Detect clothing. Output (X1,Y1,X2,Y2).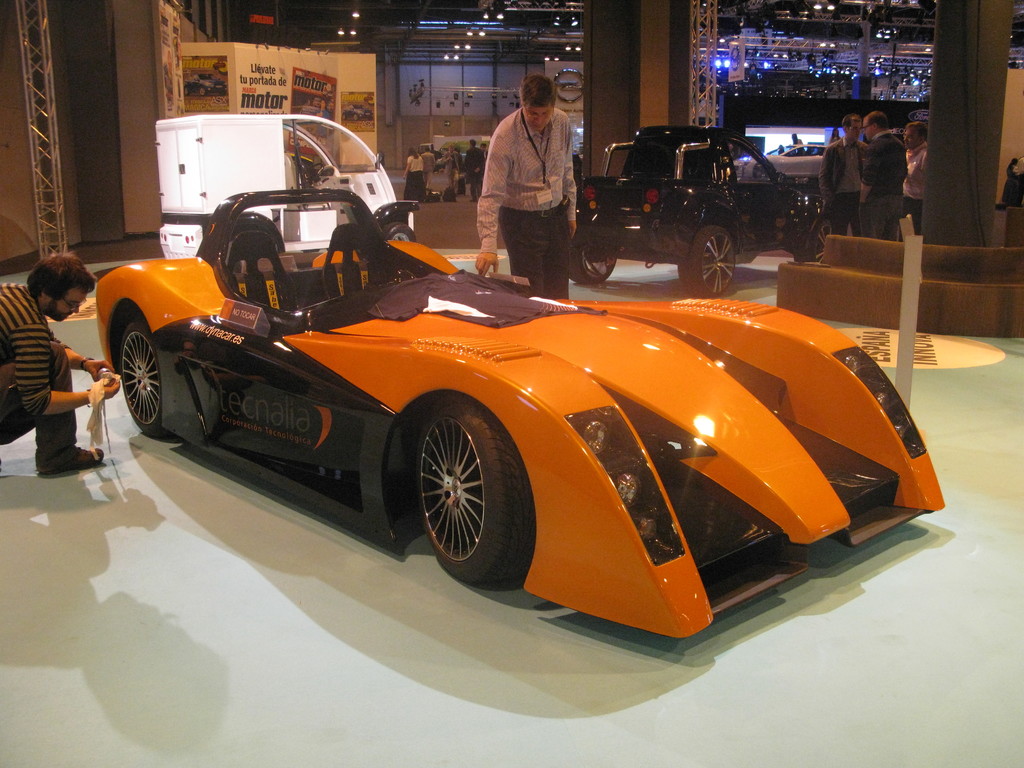
(438,150,465,195).
